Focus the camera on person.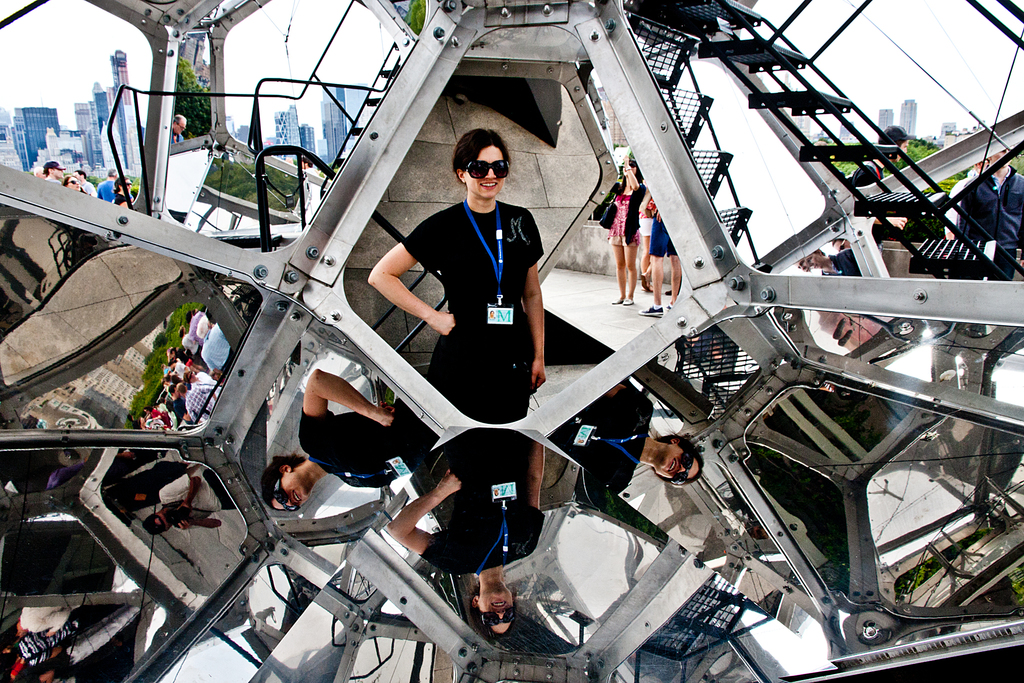
Focus region: rect(387, 427, 548, 639).
